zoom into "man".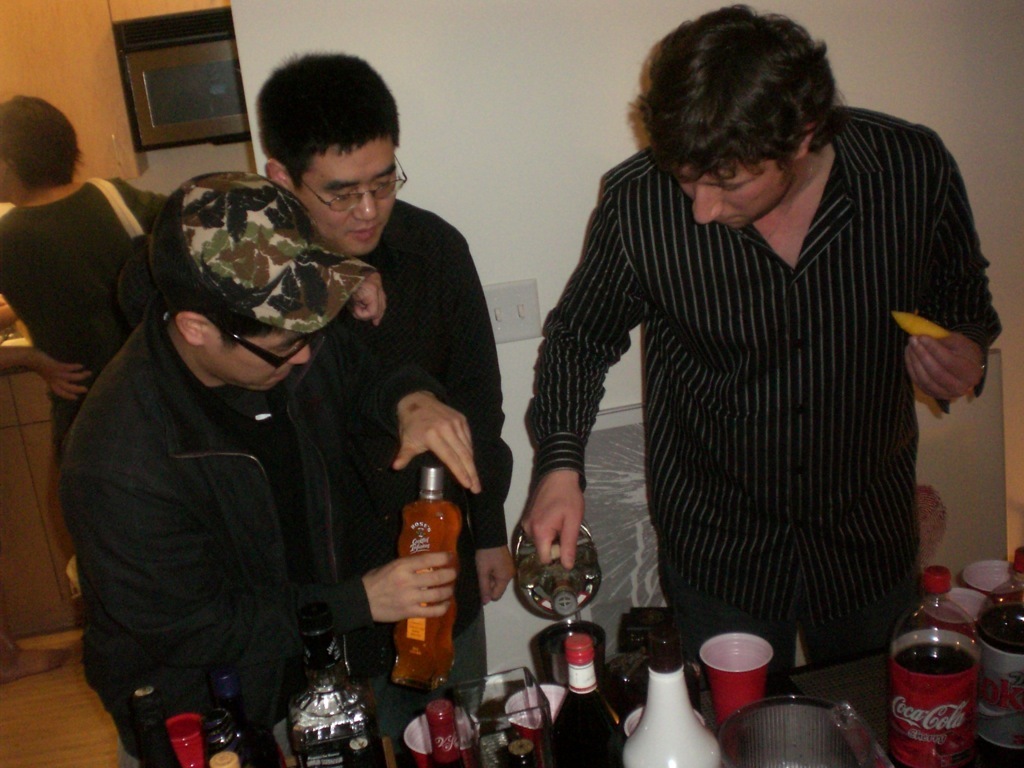
Zoom target: {"x1": 61, "y1": 167, "x2": 487, "y2": 767}.
